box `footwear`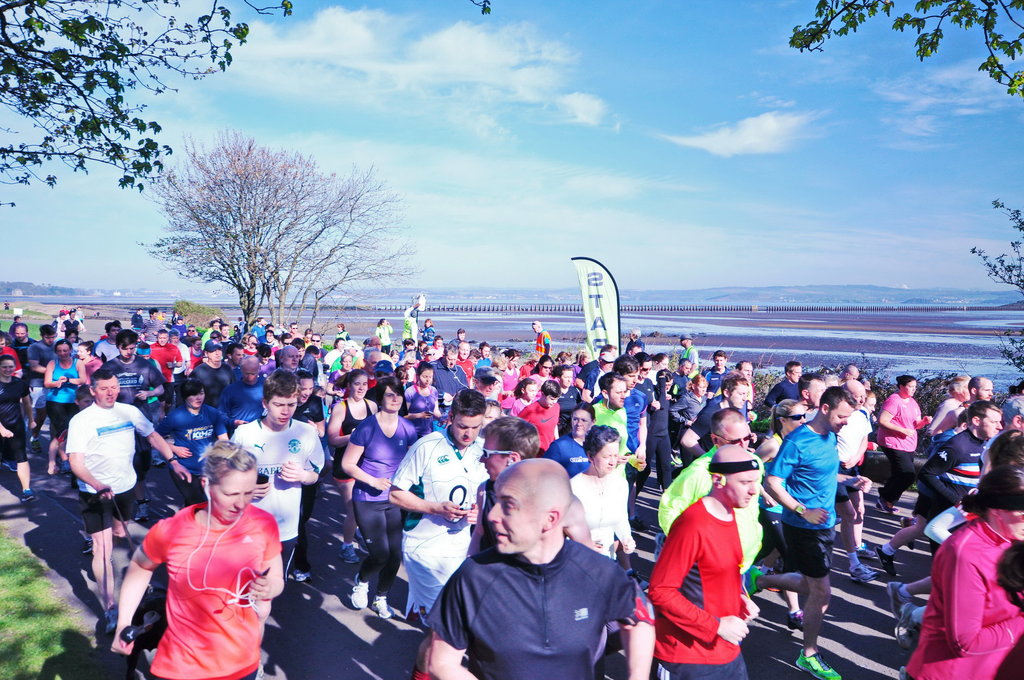
<region>672, 455, 680, 464</region>
